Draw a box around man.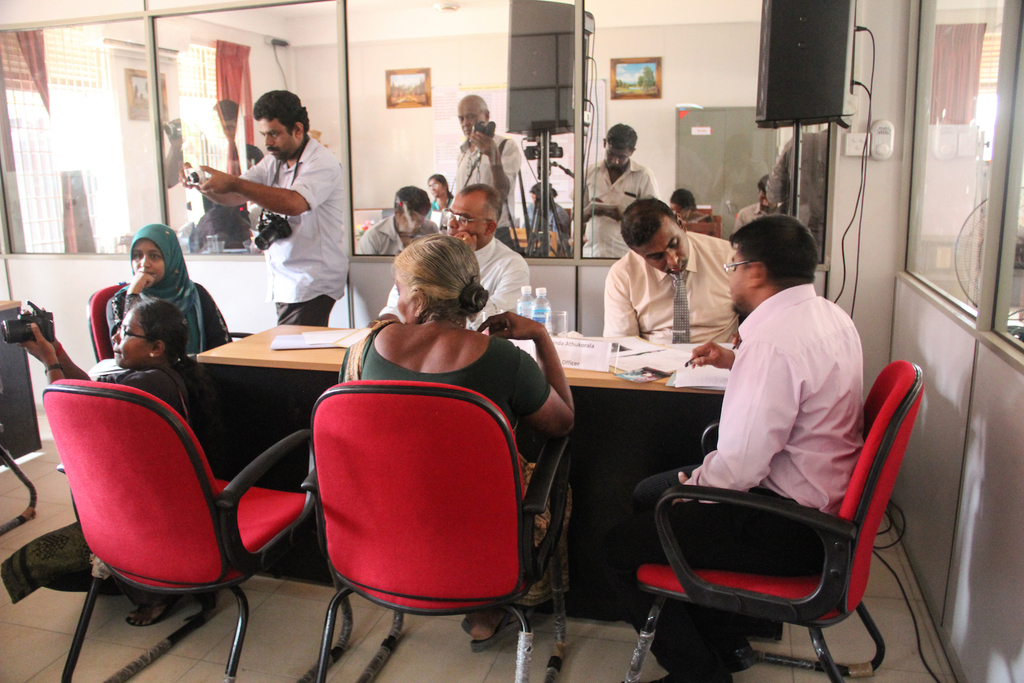
Rect(650, 237, 906, 673).
